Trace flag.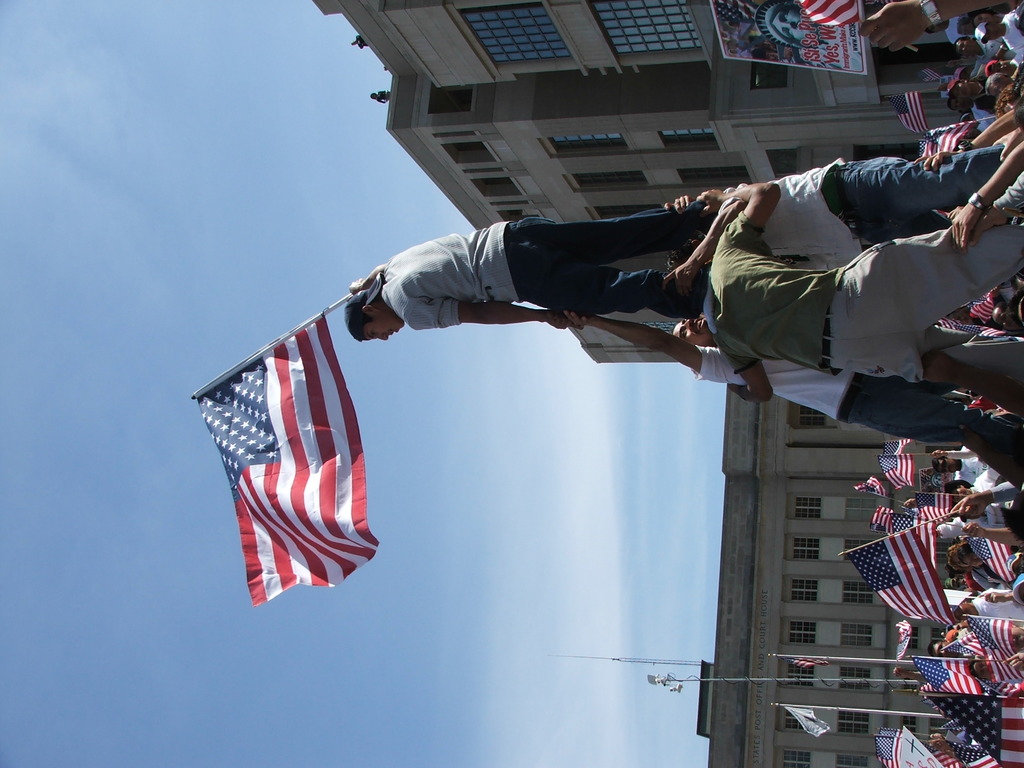
Traced to locate(922, 659, 983, 689).
